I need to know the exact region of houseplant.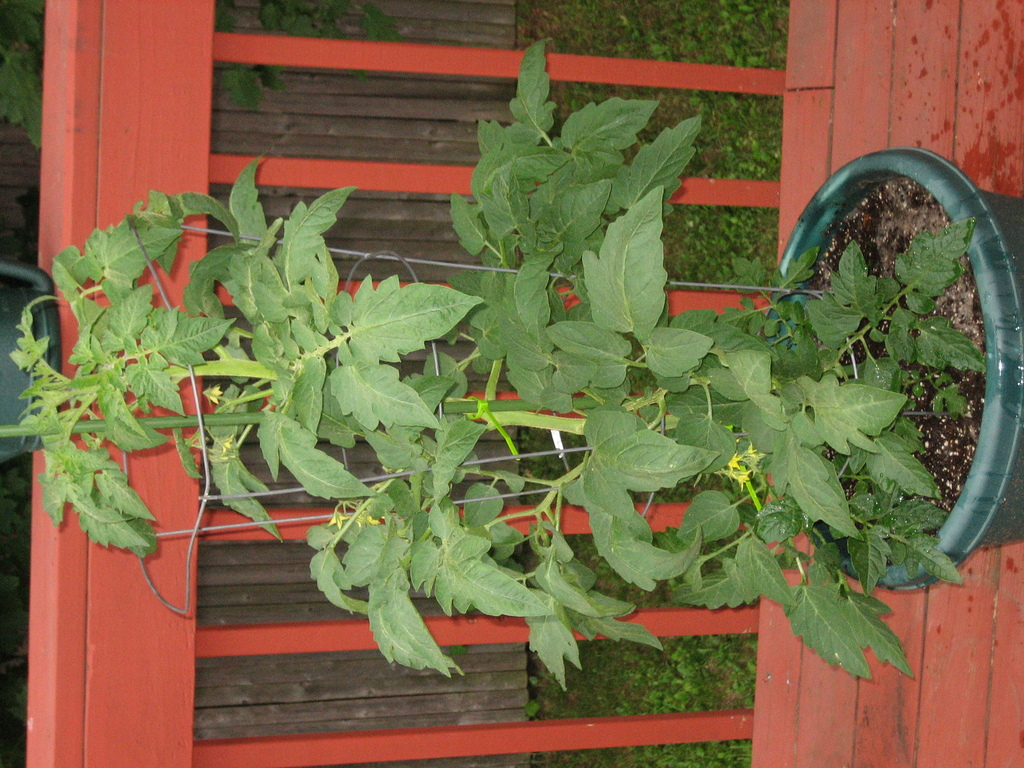
Region: [6, 29, 1023, 685].
